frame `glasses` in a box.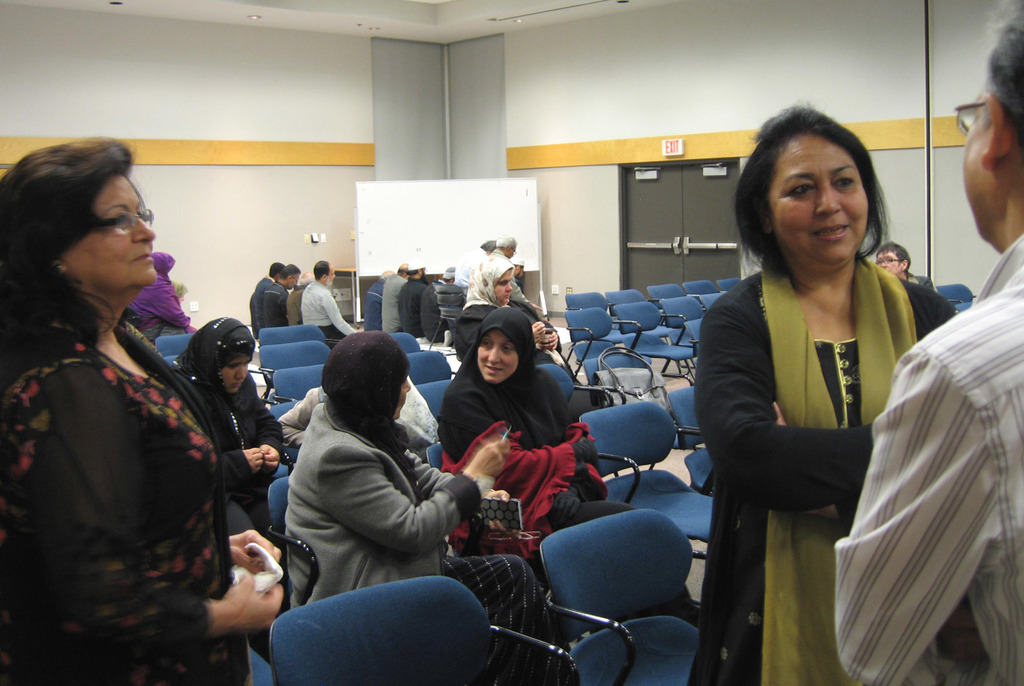
pyautogui.locateOnScreen(954, 98, 1014, 129).
